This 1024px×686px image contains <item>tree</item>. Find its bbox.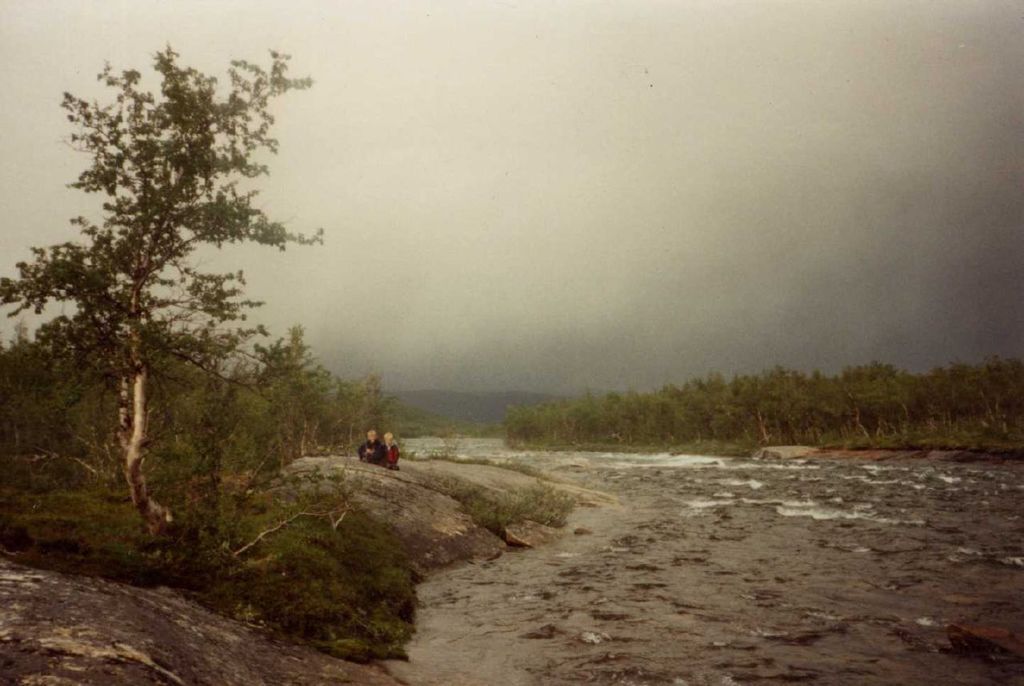
{"left": 534, "top": 404, "right": 552, "bottom": 440}.
